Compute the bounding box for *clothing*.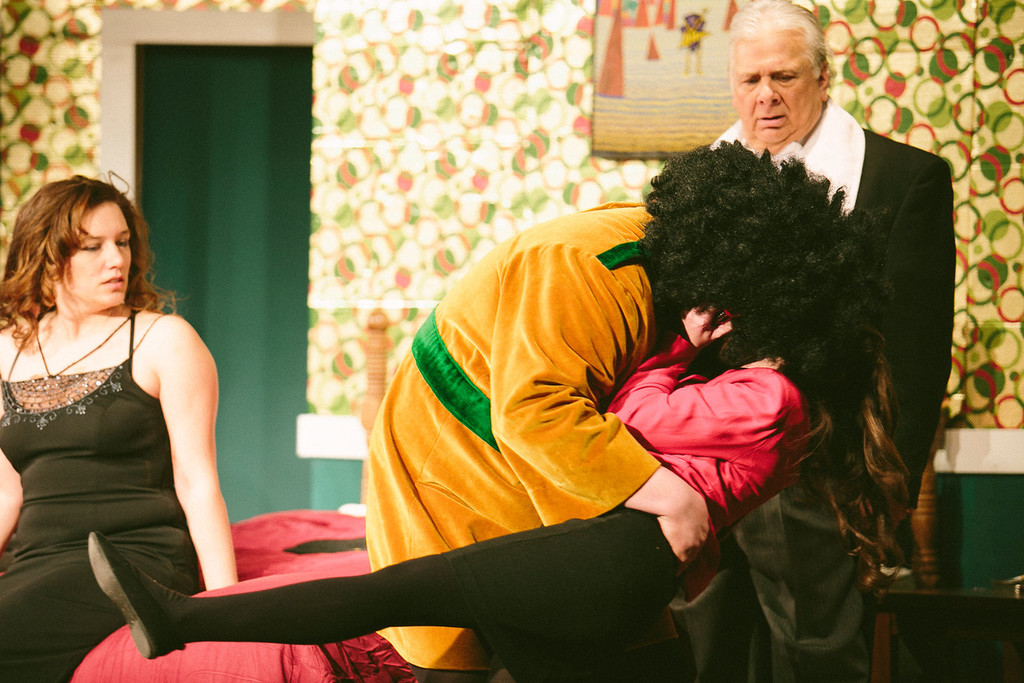
(710, 99, 958, 503).
